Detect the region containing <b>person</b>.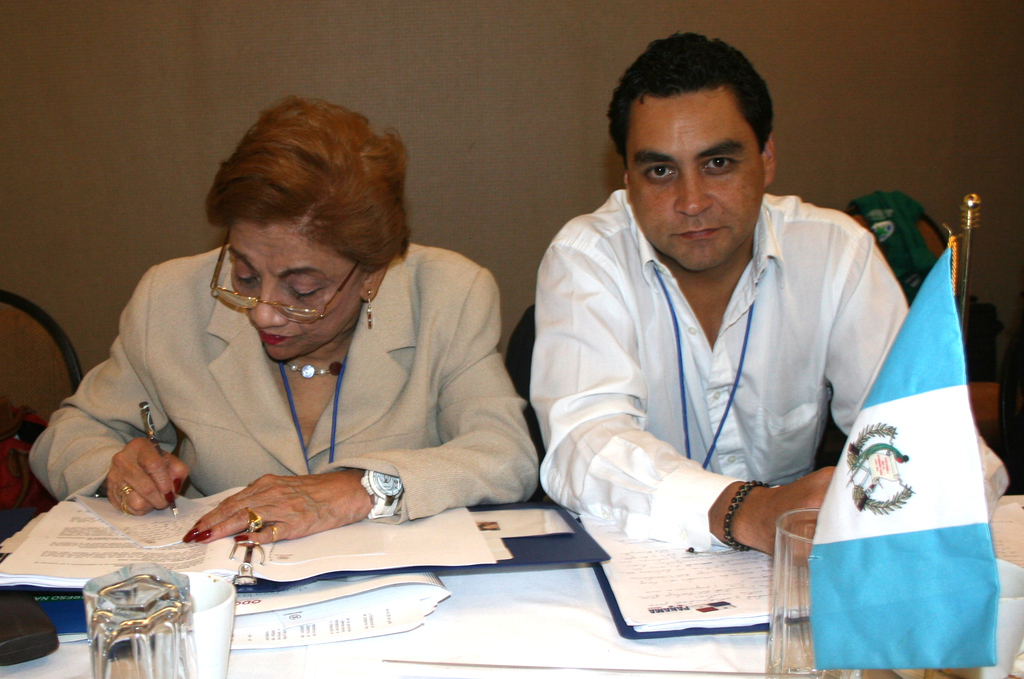
bbox(535, 24, 1007, 573).
